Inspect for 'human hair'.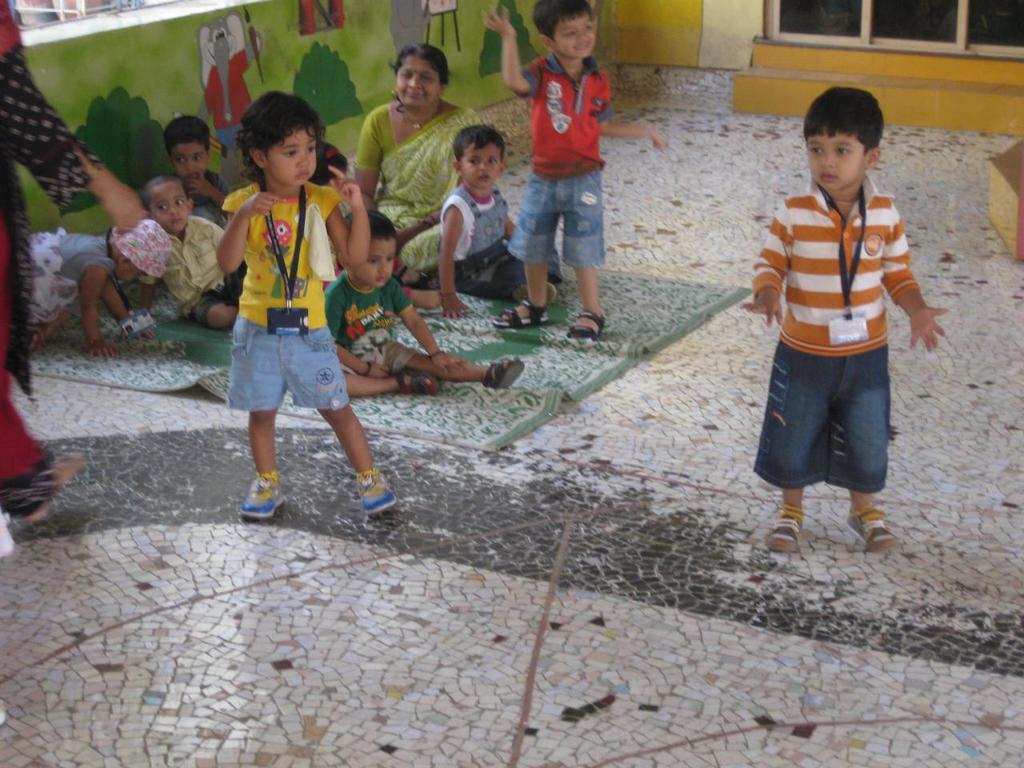
Inspection: [x1=806, y1=92, x2=886, y2=156].
